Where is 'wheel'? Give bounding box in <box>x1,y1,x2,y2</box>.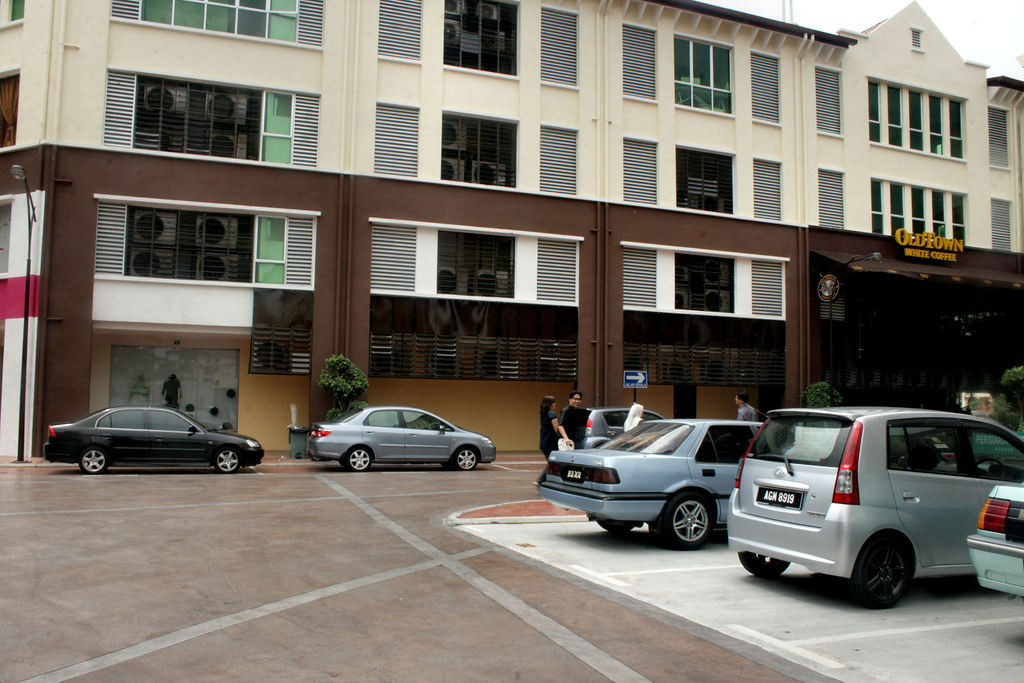
<box>458,446,474,471</box>.
